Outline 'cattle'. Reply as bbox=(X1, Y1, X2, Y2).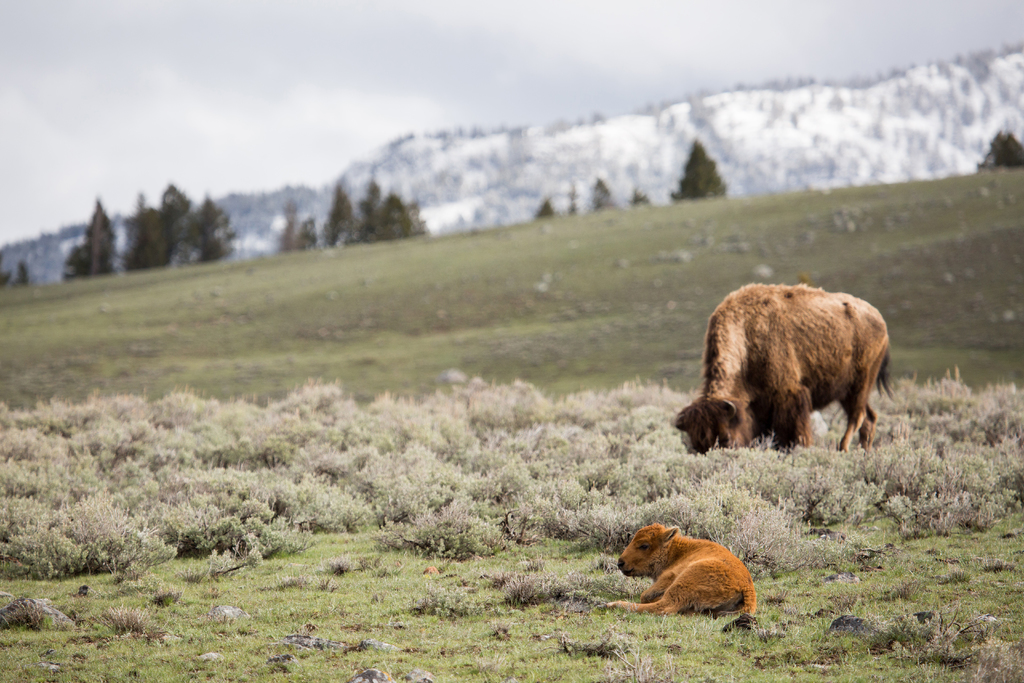
bbox=(602, 525, 757, 620).
